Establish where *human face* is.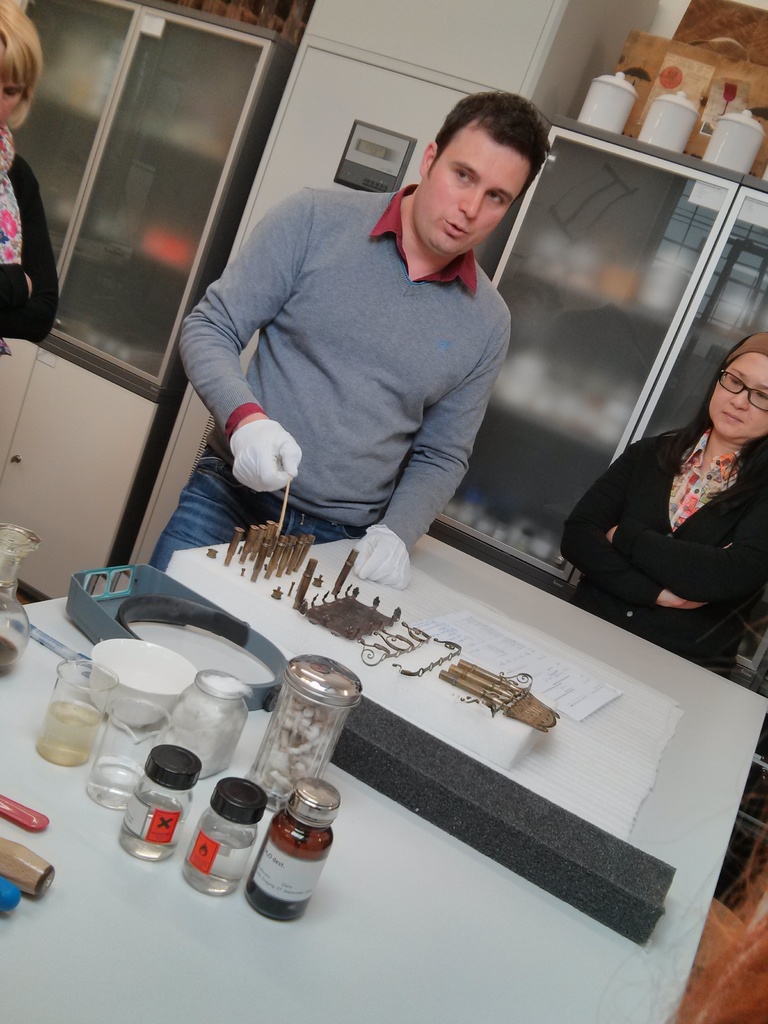
Established at [left=711, top=348, right=767, bottom=438].
